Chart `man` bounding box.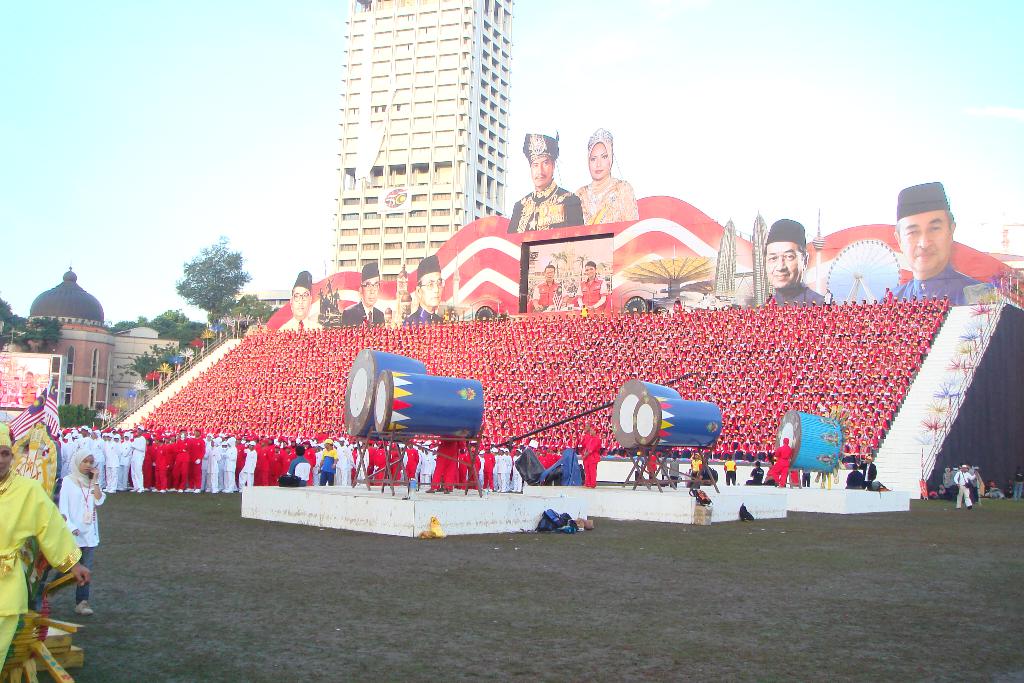
Charted: [0,422,92,682].
